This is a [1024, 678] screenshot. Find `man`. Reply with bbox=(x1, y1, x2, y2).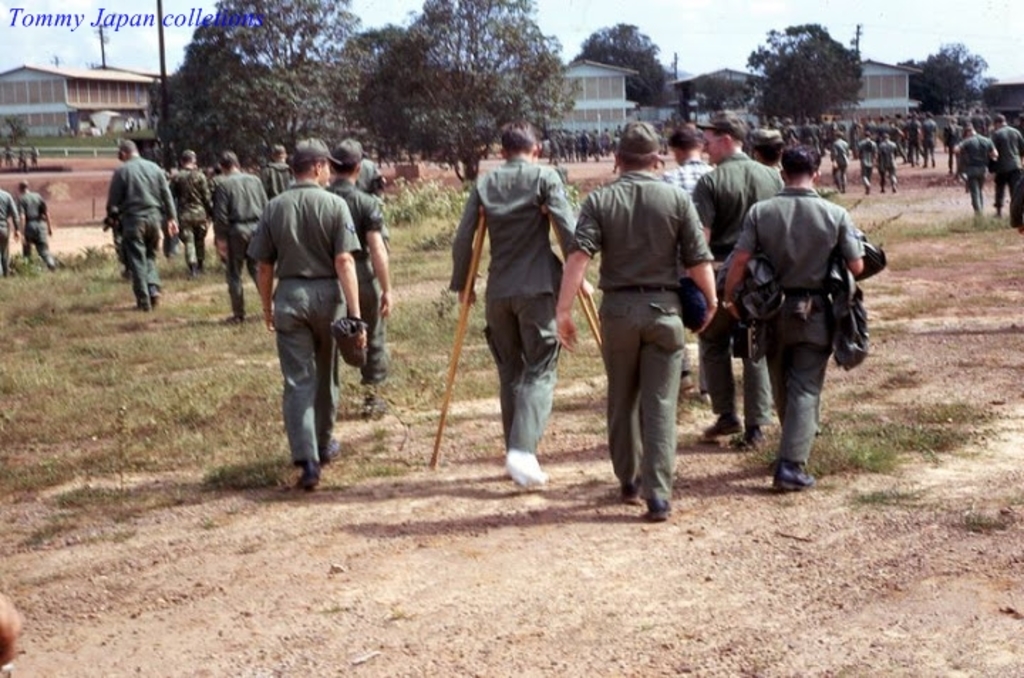
bbox=(311, 136, 381, 382).
